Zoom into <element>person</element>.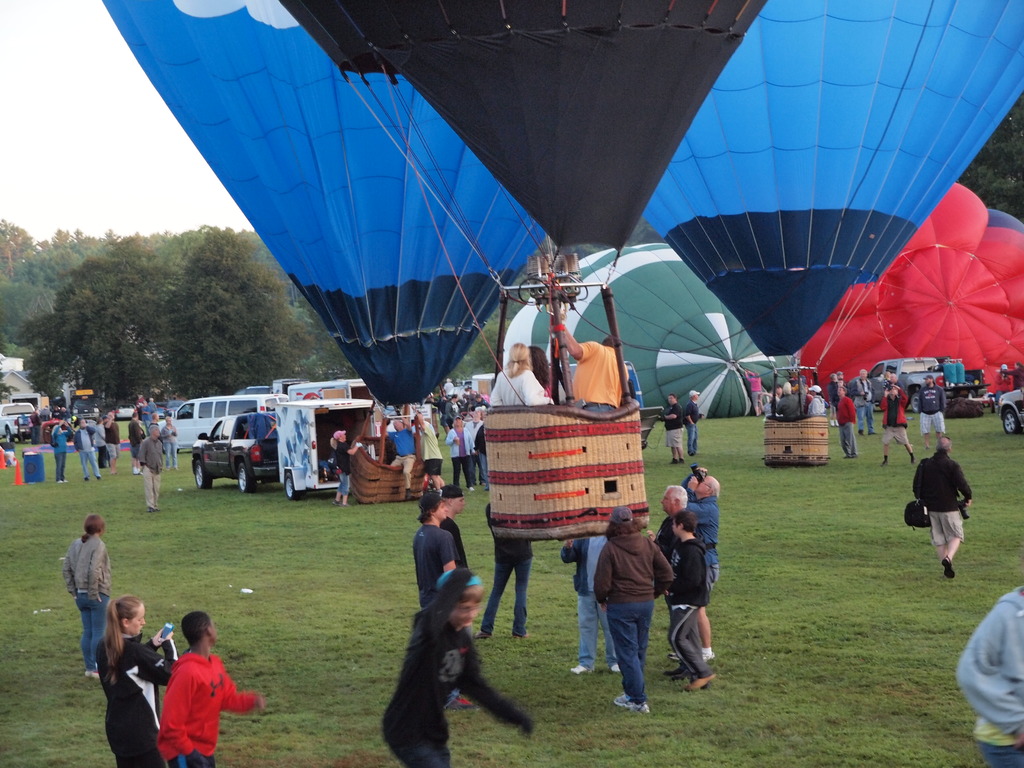
Zoom target: bbox=[145, 616, 235, 762].
